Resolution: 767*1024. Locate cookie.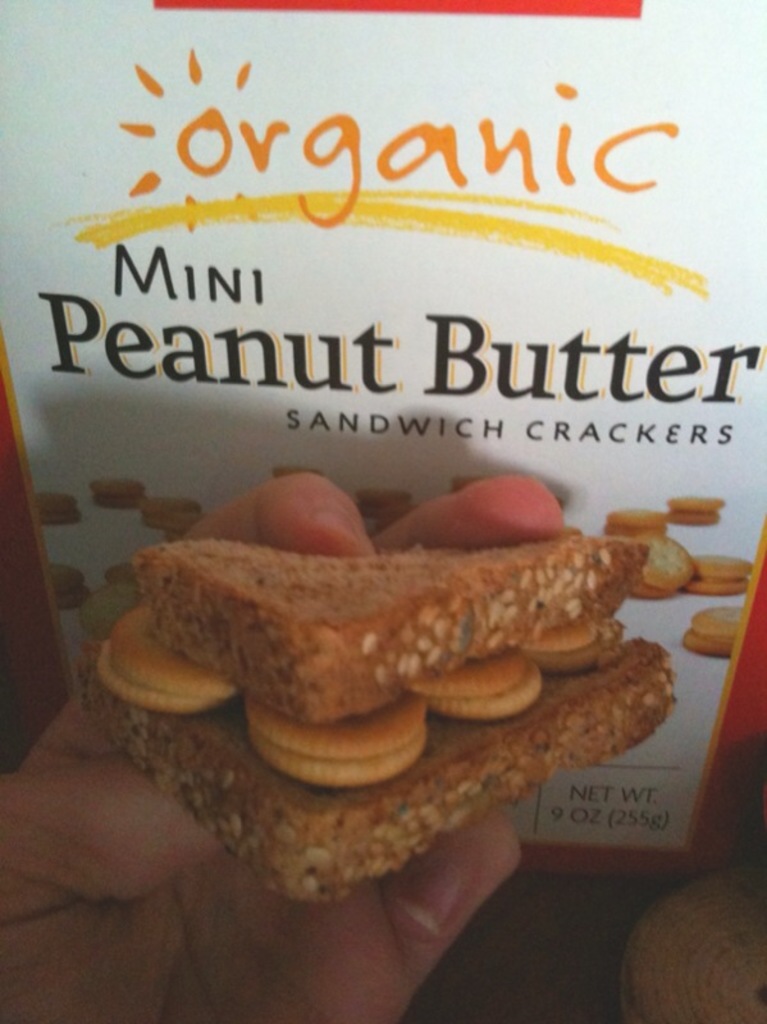
box=[634, 535, 694, 598].
